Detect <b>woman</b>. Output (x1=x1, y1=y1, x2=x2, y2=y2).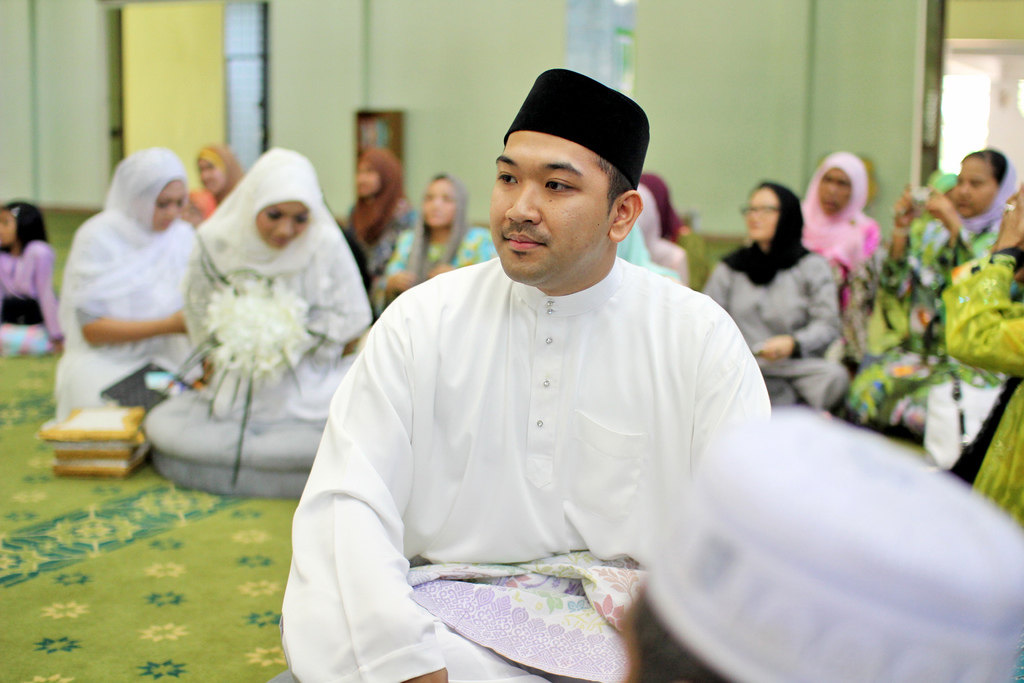
(x1=699, y1=177, x2=856, y2=416).
